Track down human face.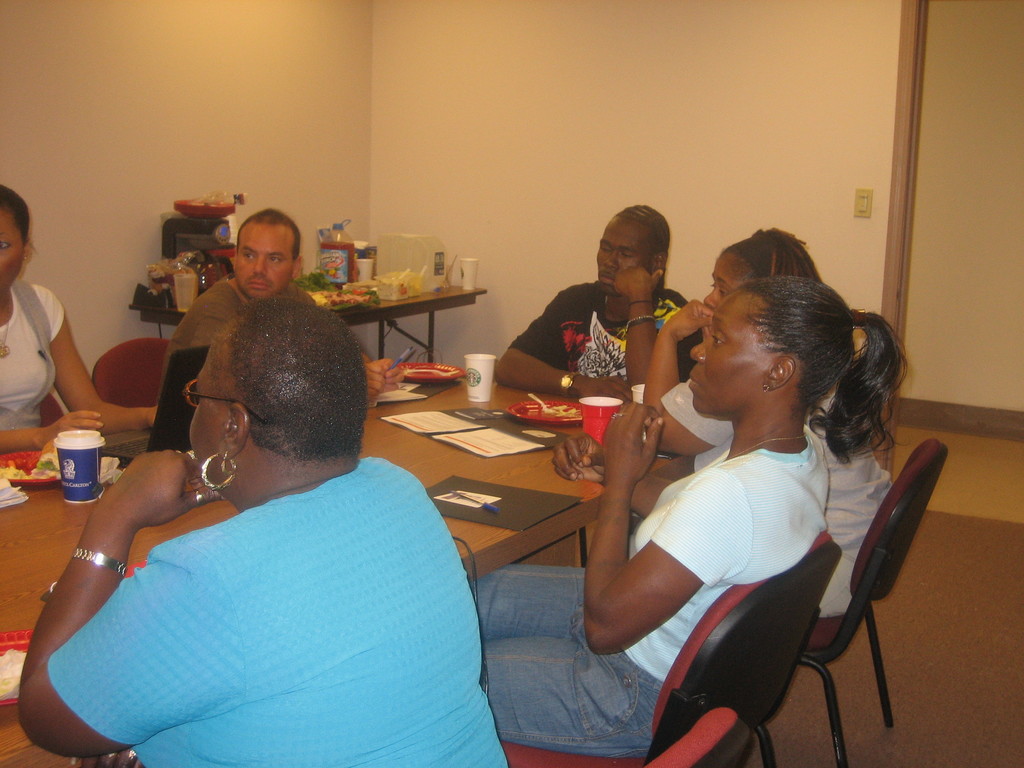
Tracked to x1=590, y1=213, x2=640, y2=301.
